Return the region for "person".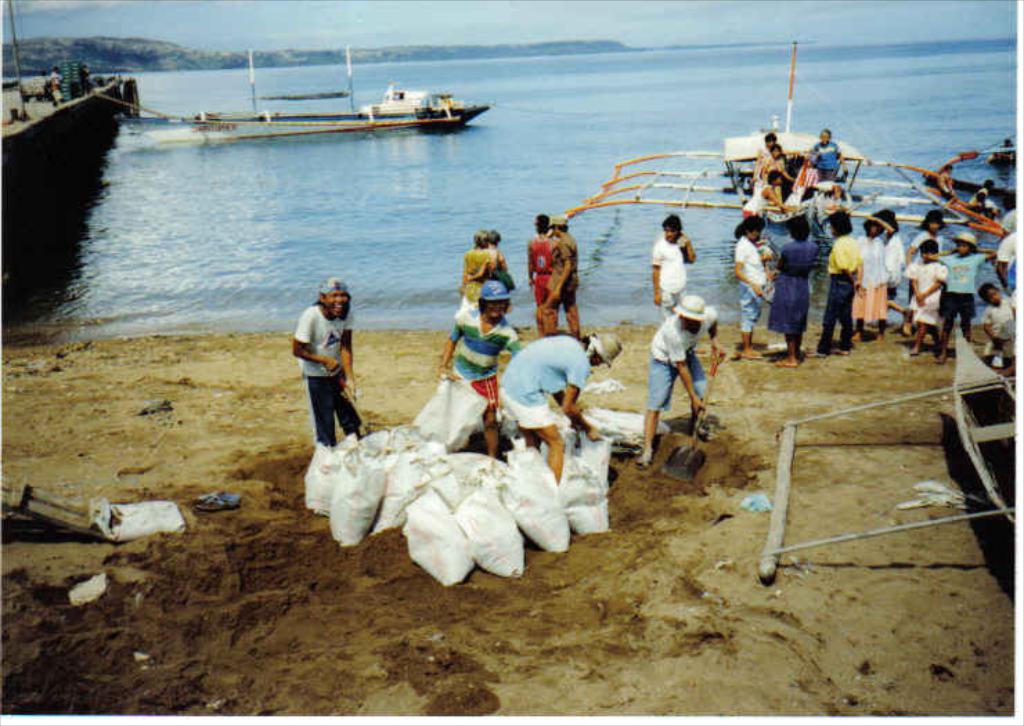
{"x1": 967, "y1": 192, "x2": 1005, "y2": 223}.
